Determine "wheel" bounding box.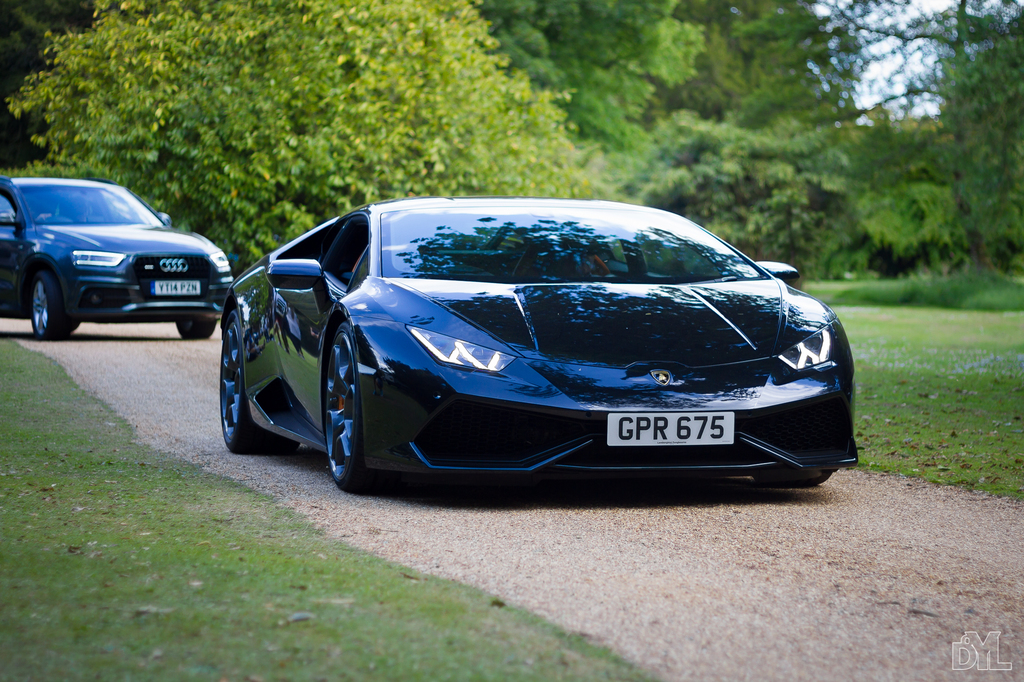
Determined: {"left": 175, "top": 314, "right": 218, "bottom": 339}.
